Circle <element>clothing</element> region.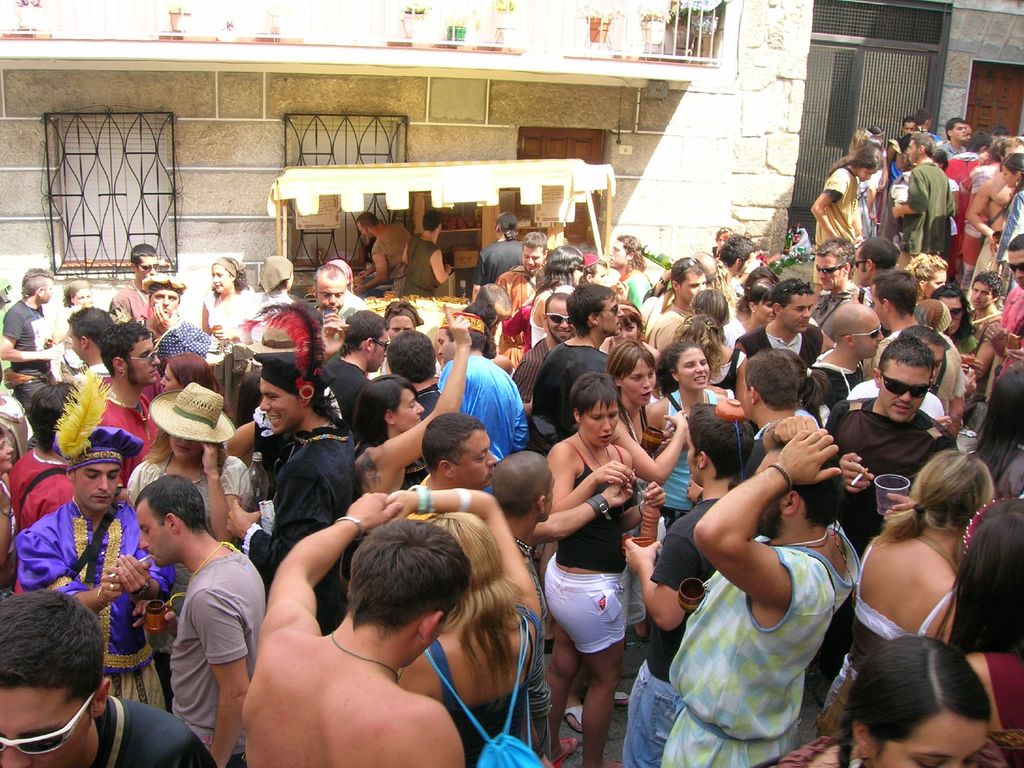
Region: <region>532, 445, 635, 671</region>.
